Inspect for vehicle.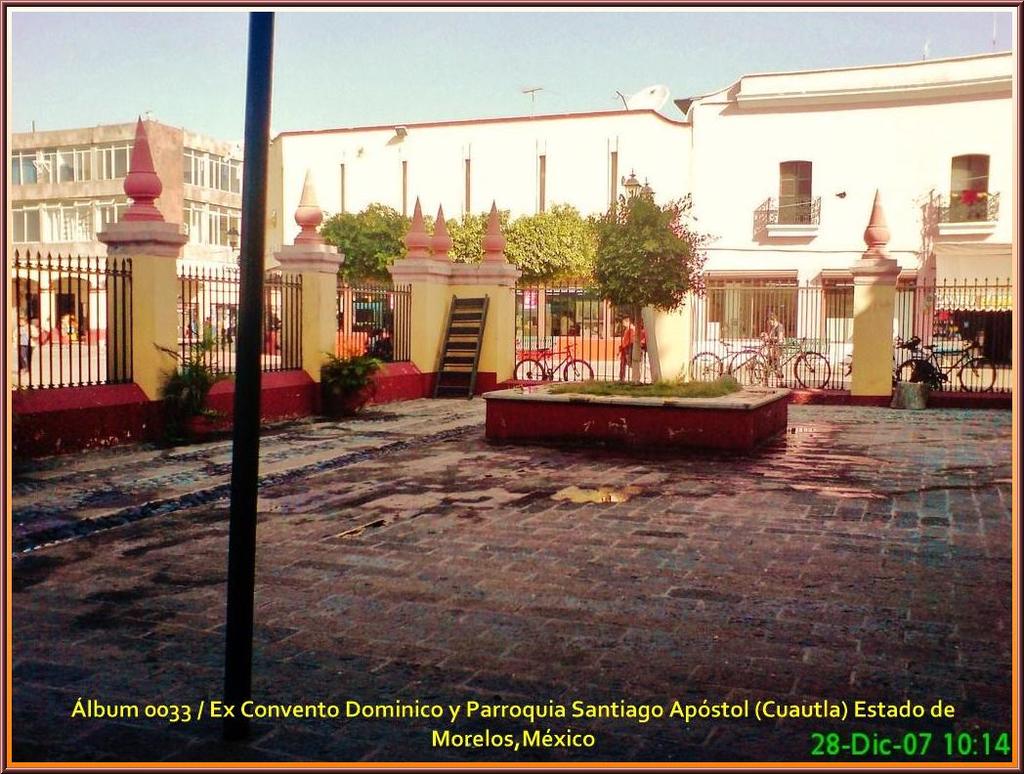
Inspection: (688, 331, 763, 381).
